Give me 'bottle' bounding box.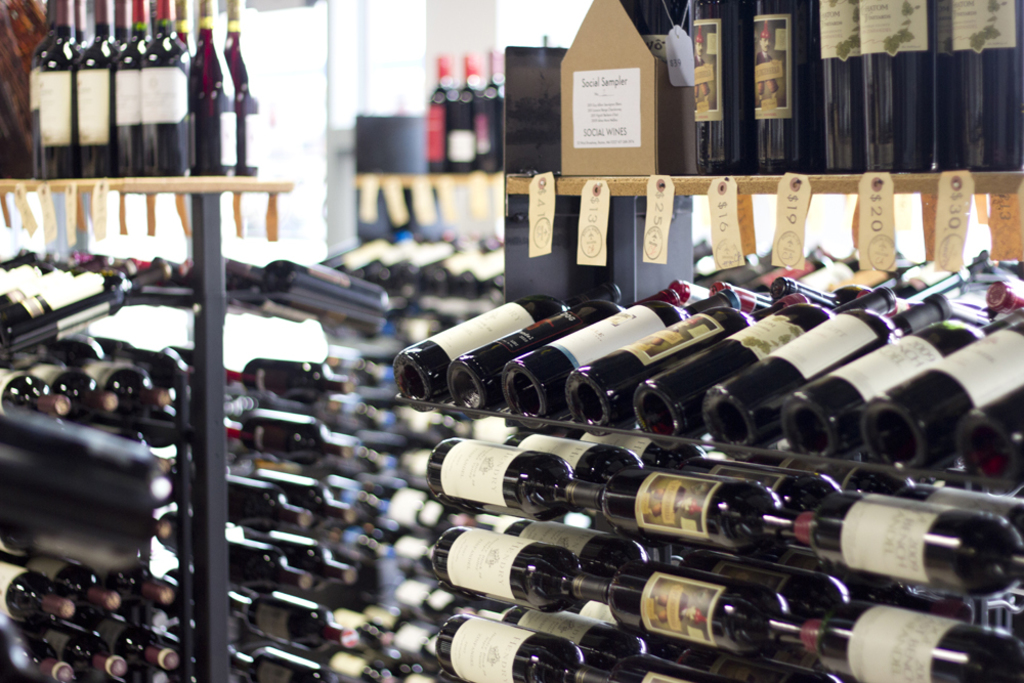
<region>454, 56, 480, 175</region>.
